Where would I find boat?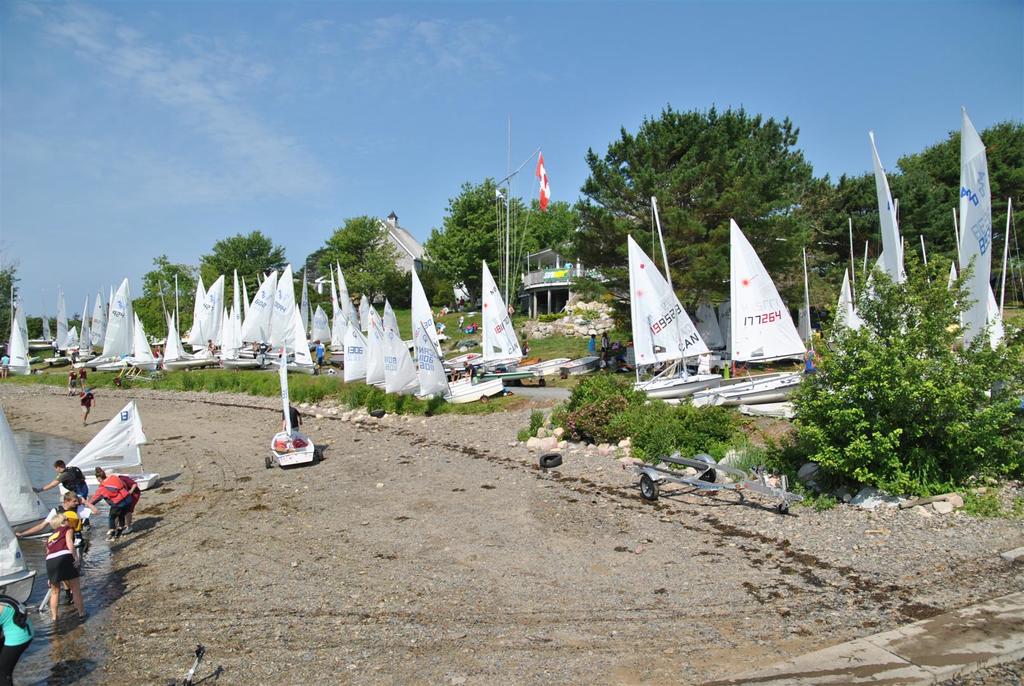
At BBox(343, 322, 360, 380).
